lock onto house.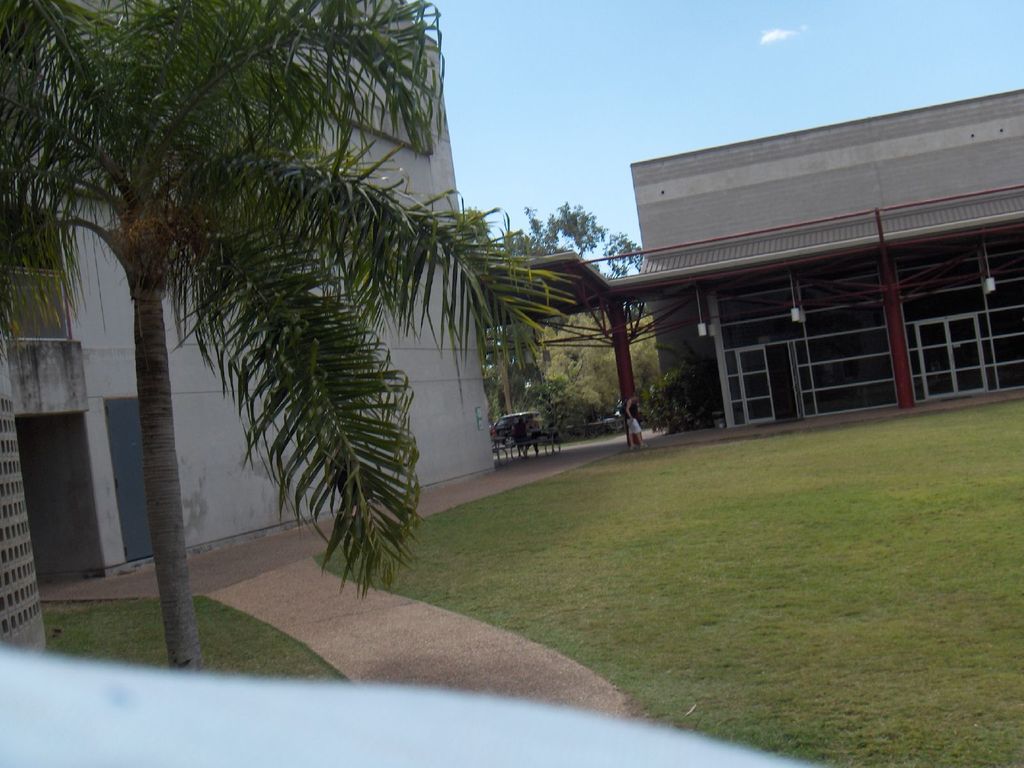
Locked: (x1=0, y1=310, x2=50, y2=659).
